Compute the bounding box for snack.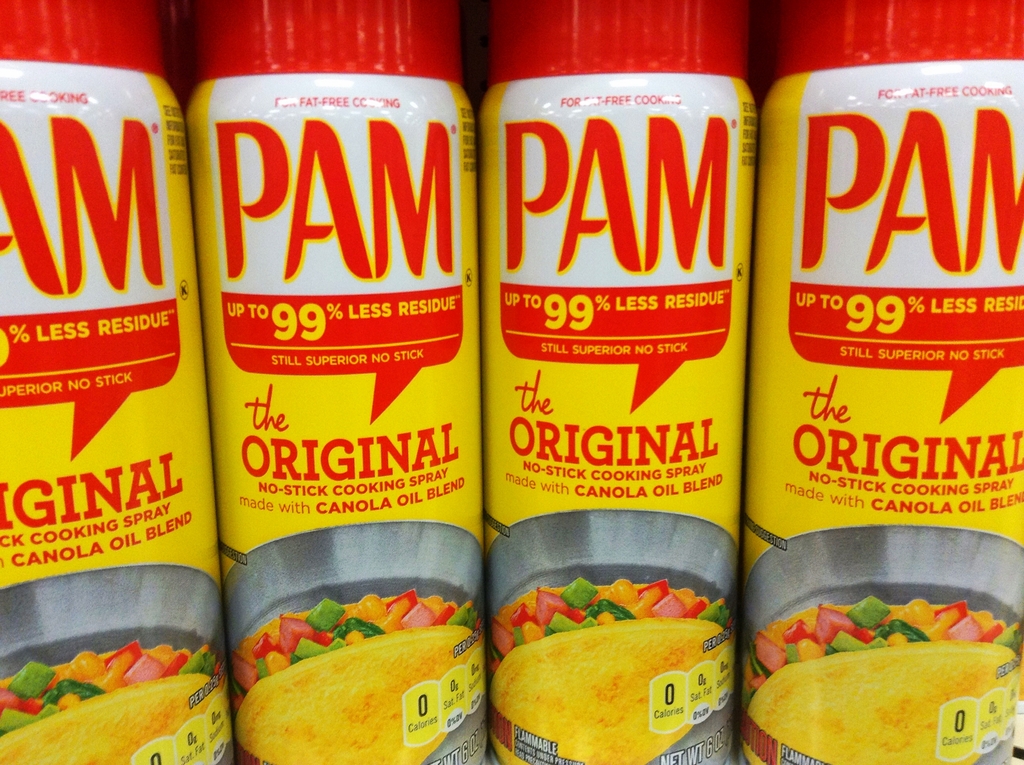
bbox(233, 597, 484, 764).
